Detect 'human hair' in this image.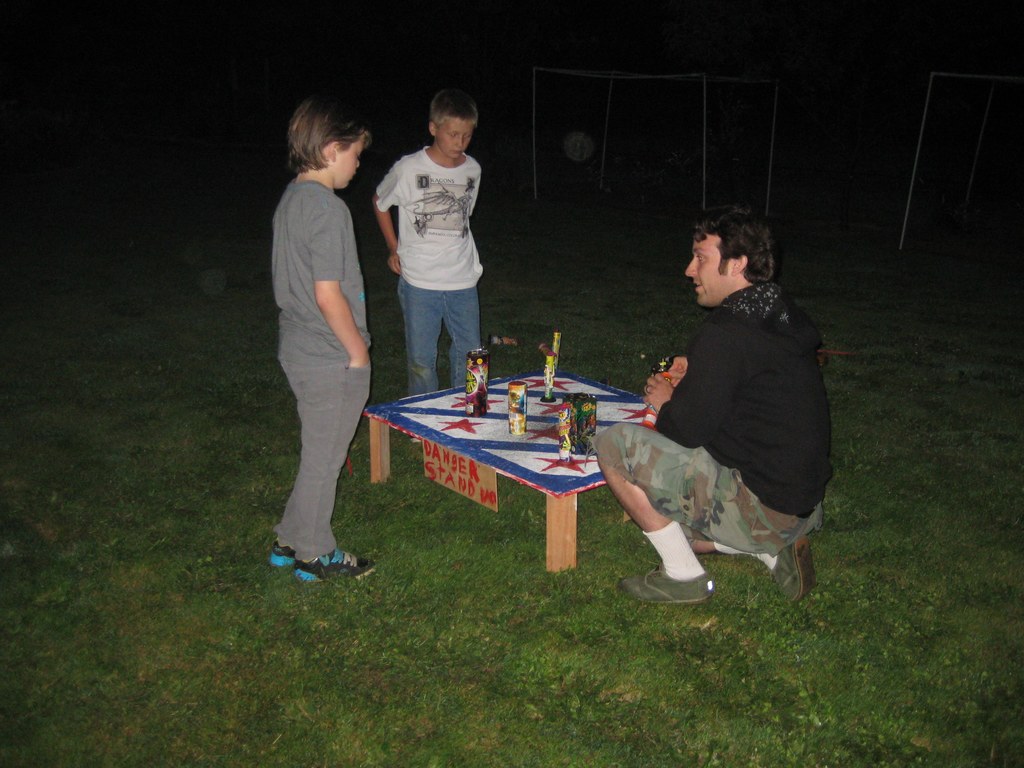
Detection: <region>687, 202, 778, 289</region>.
